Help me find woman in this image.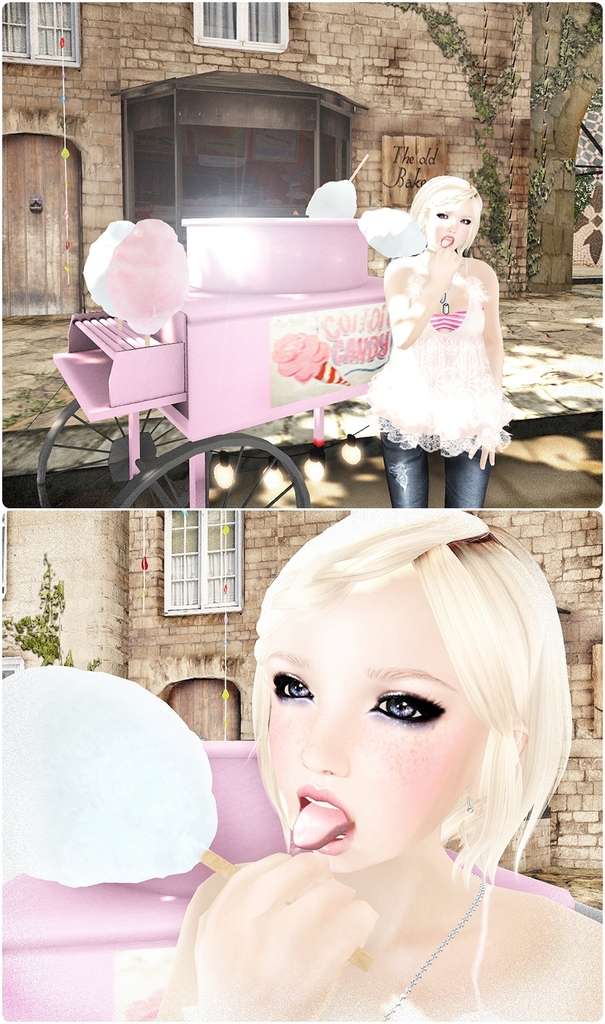
Found it: [358,150,520,516].
